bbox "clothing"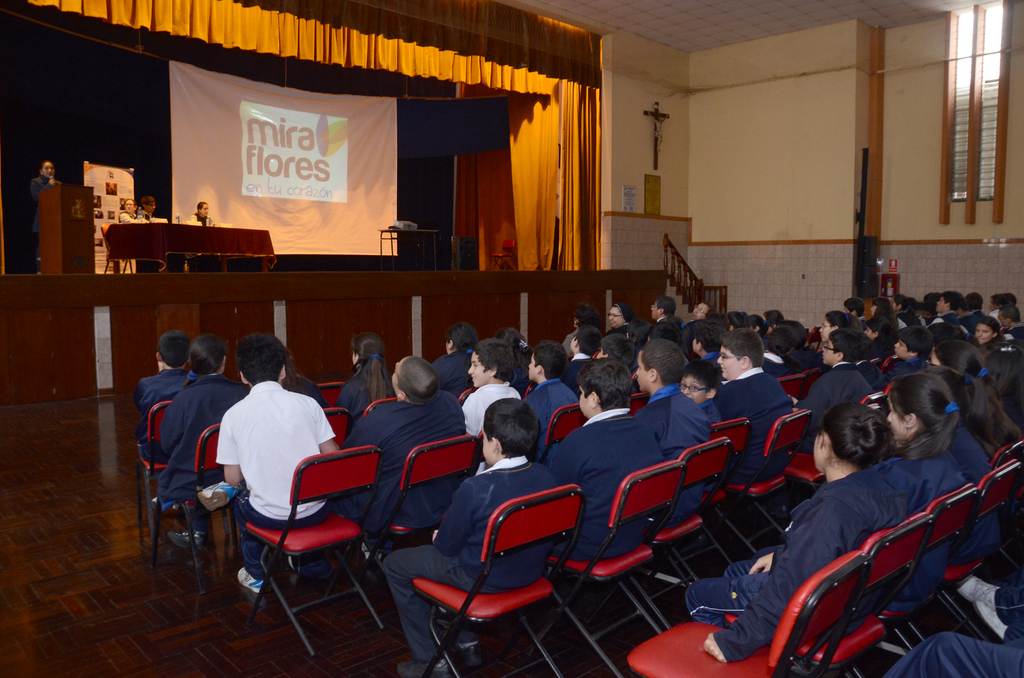
locate(547, 408, 666, 564)
